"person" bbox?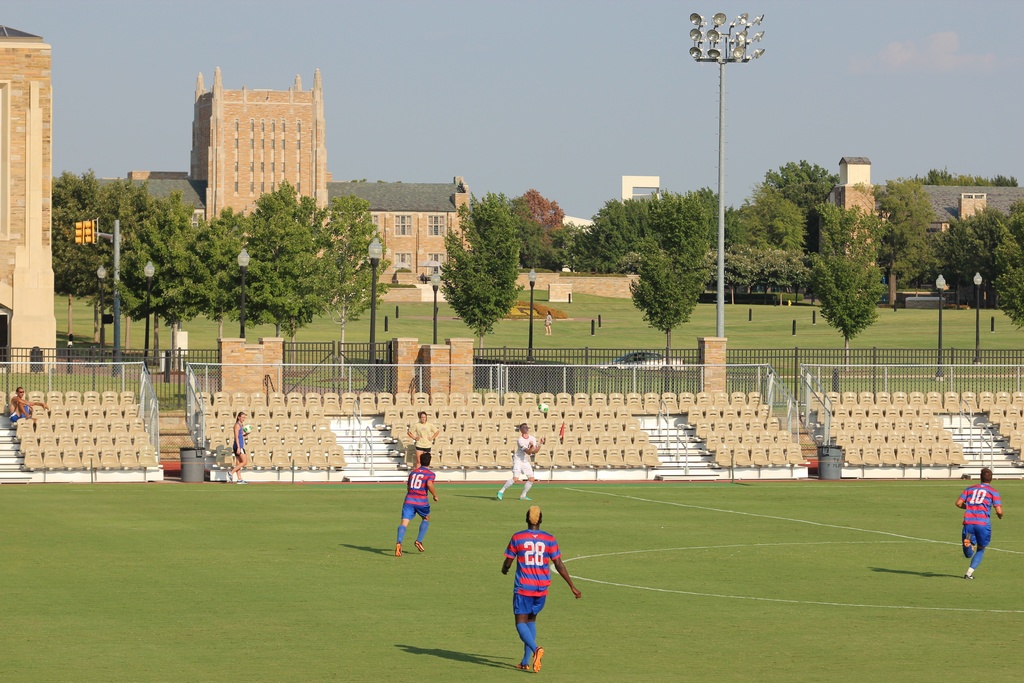
Rect(497, 420, 545, 502)
